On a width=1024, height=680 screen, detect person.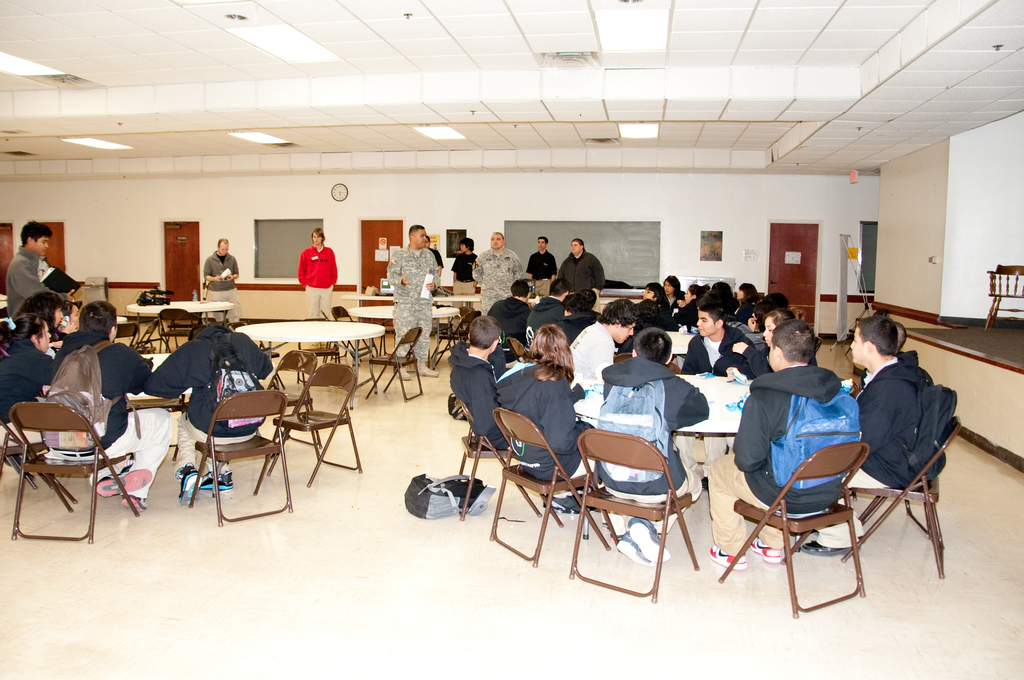
BBox(447, 237, 479, 295).
